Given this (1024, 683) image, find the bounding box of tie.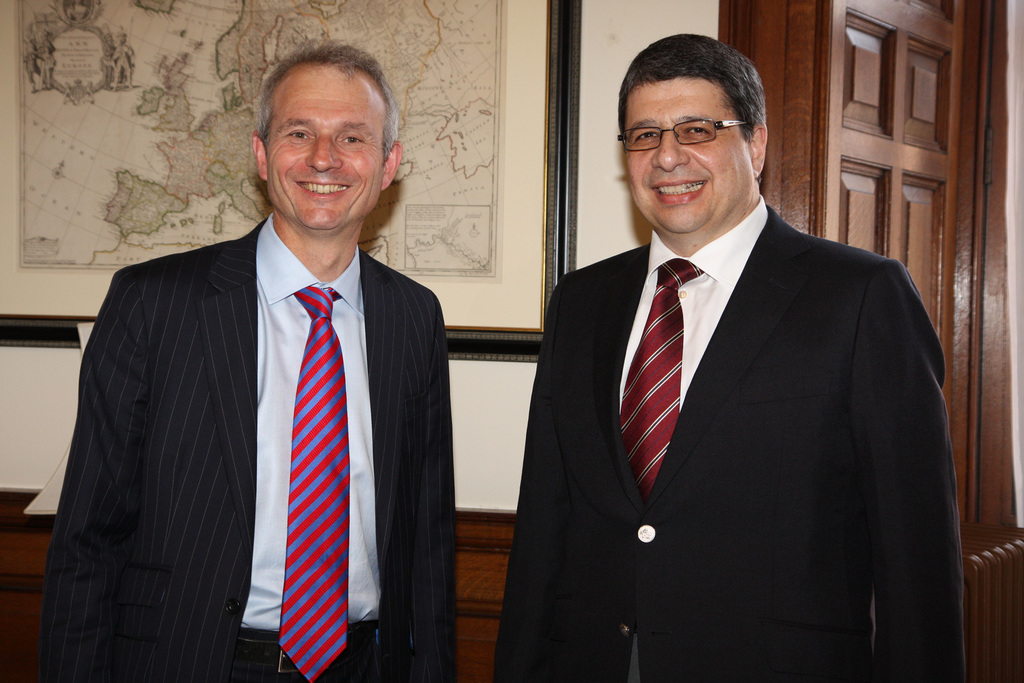
274/281/349/682.
